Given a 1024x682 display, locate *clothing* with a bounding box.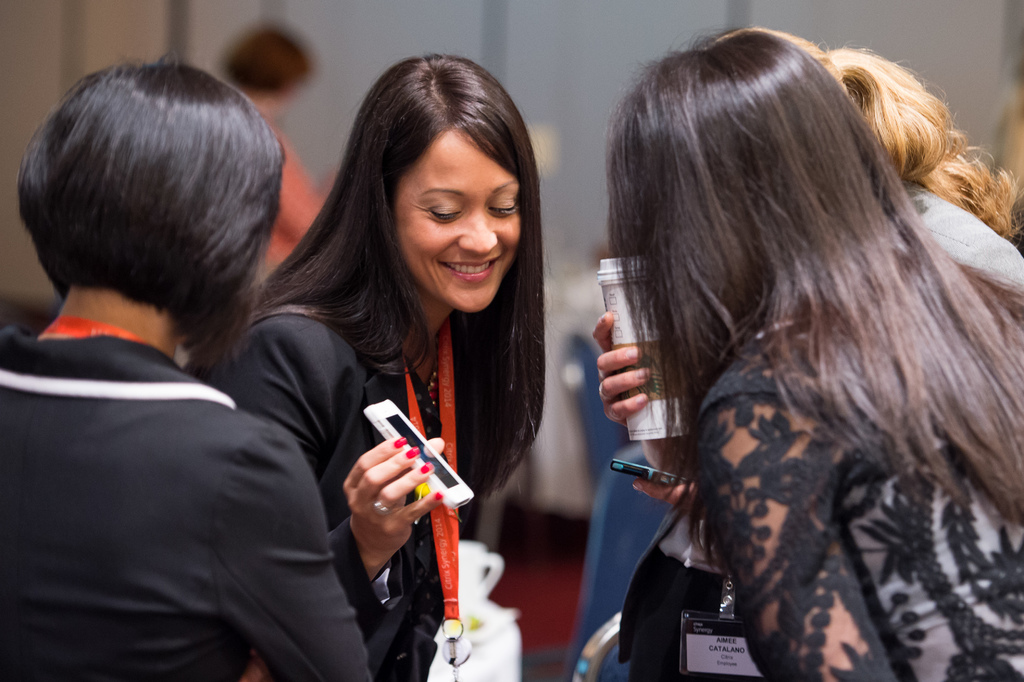
Located: bbox=(900, 178, 1023, 291).
